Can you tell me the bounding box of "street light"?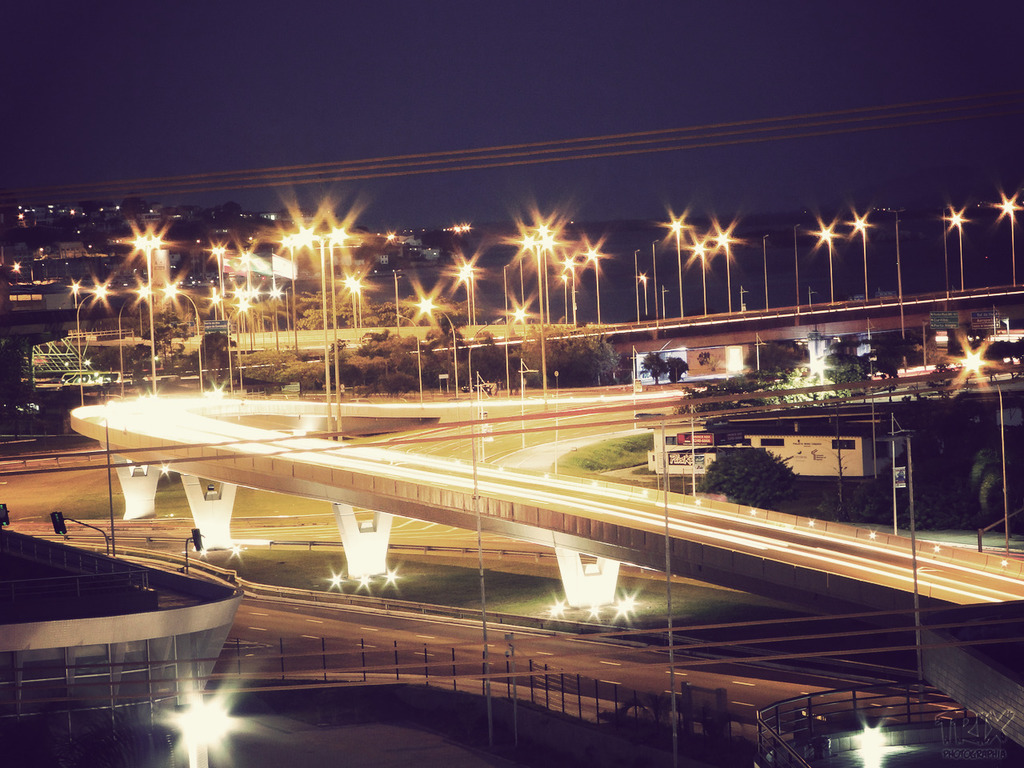
788 221 804 309.
